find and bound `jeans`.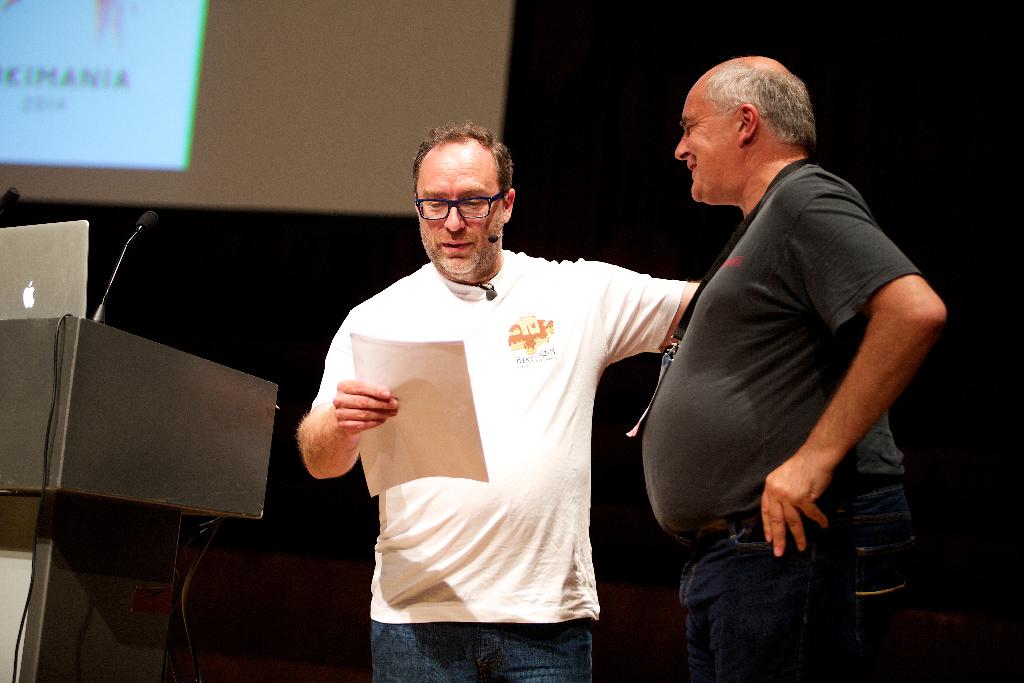
Bound: x1=666 y1=518 x2=898 y2=675.
